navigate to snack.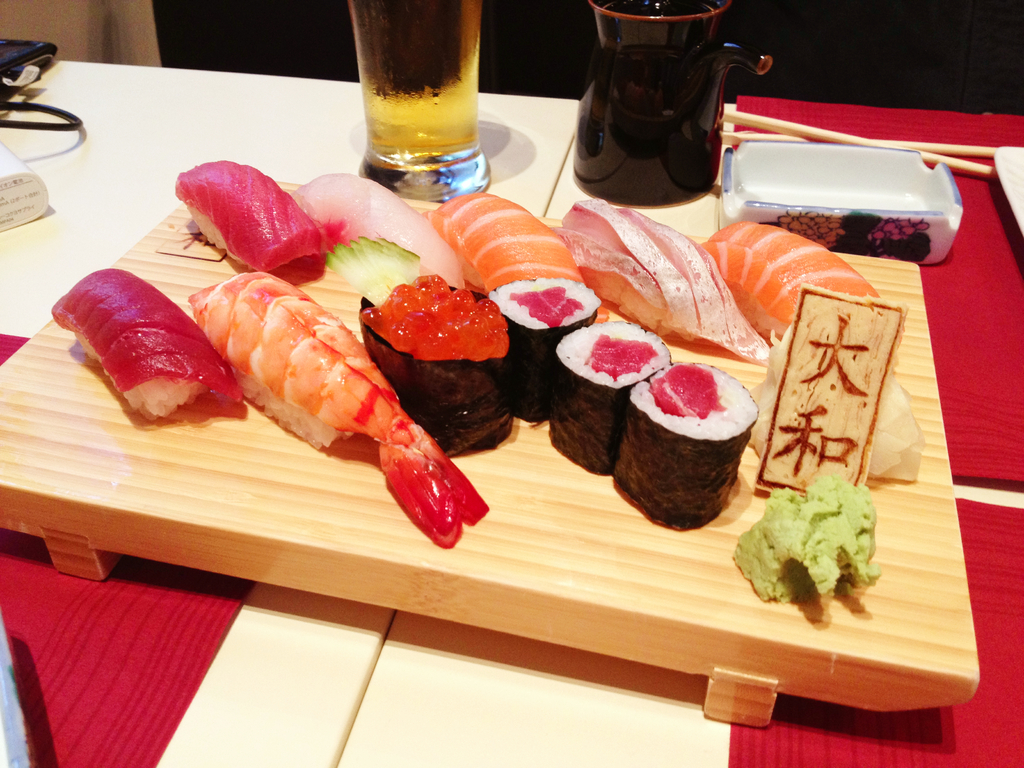
Navigation target: bbox(695, 220, 881, 359).
